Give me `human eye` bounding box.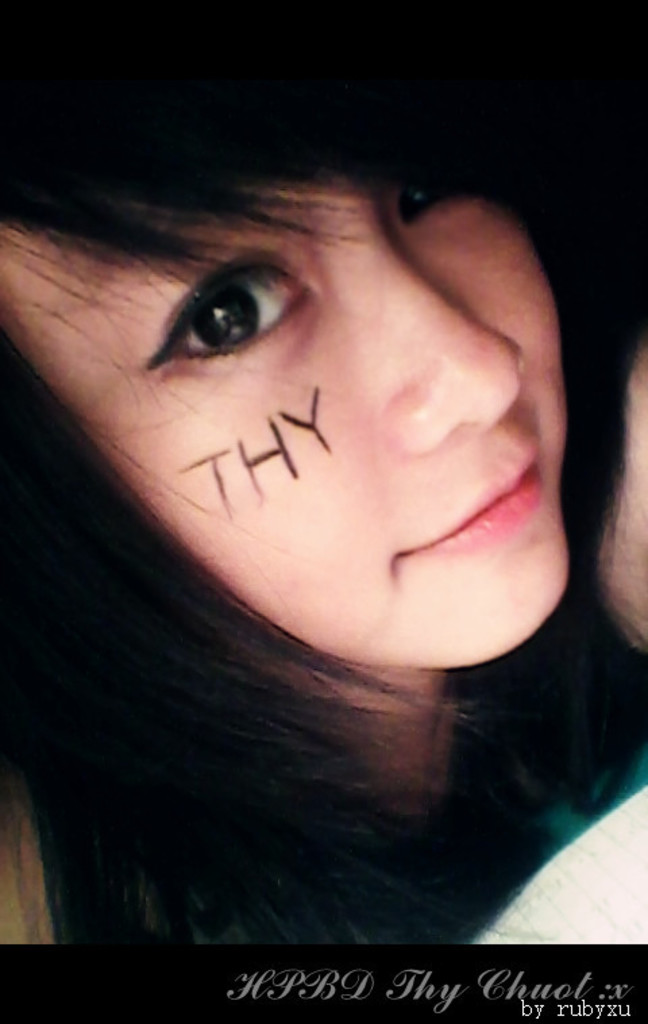
x1=135, y1=242, x2=329, y2=370.
